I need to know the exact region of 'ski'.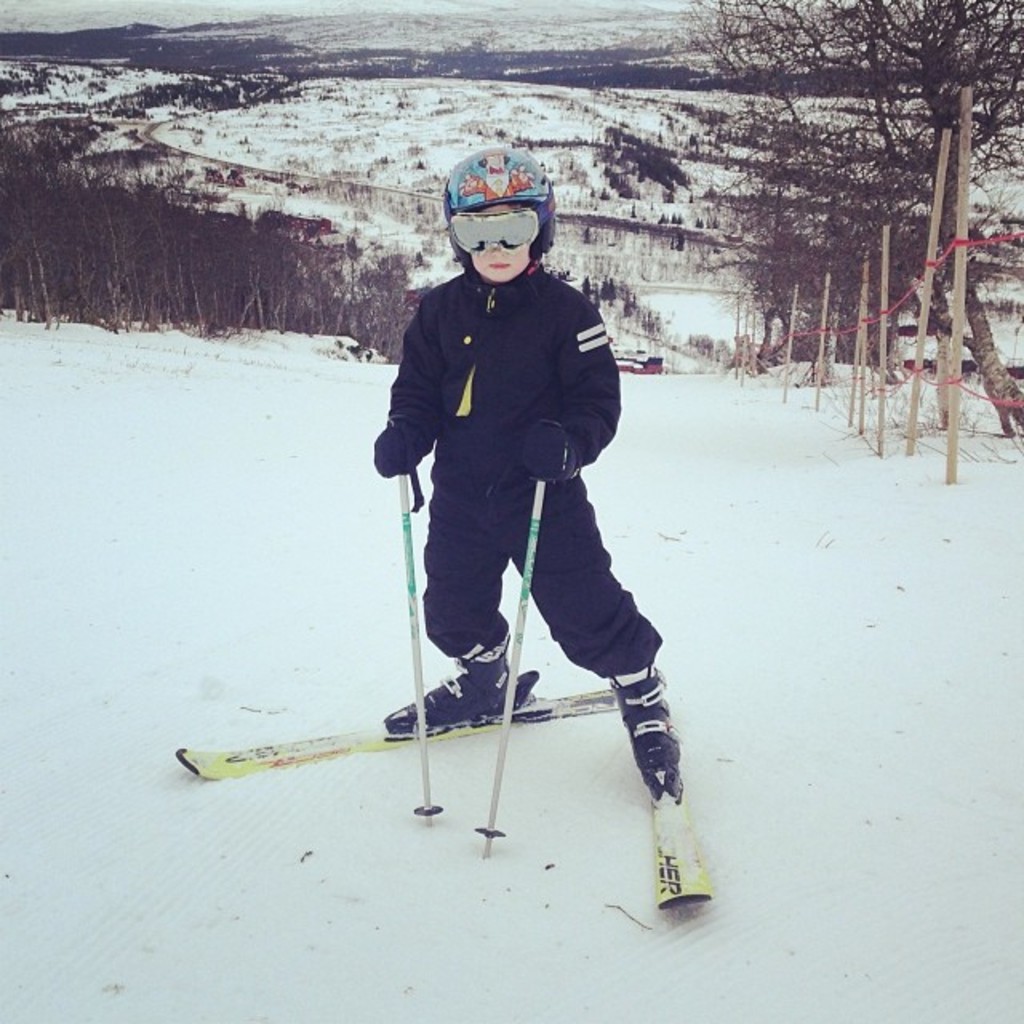
Region: [left=237, top=661, right=653, bottom=819].
